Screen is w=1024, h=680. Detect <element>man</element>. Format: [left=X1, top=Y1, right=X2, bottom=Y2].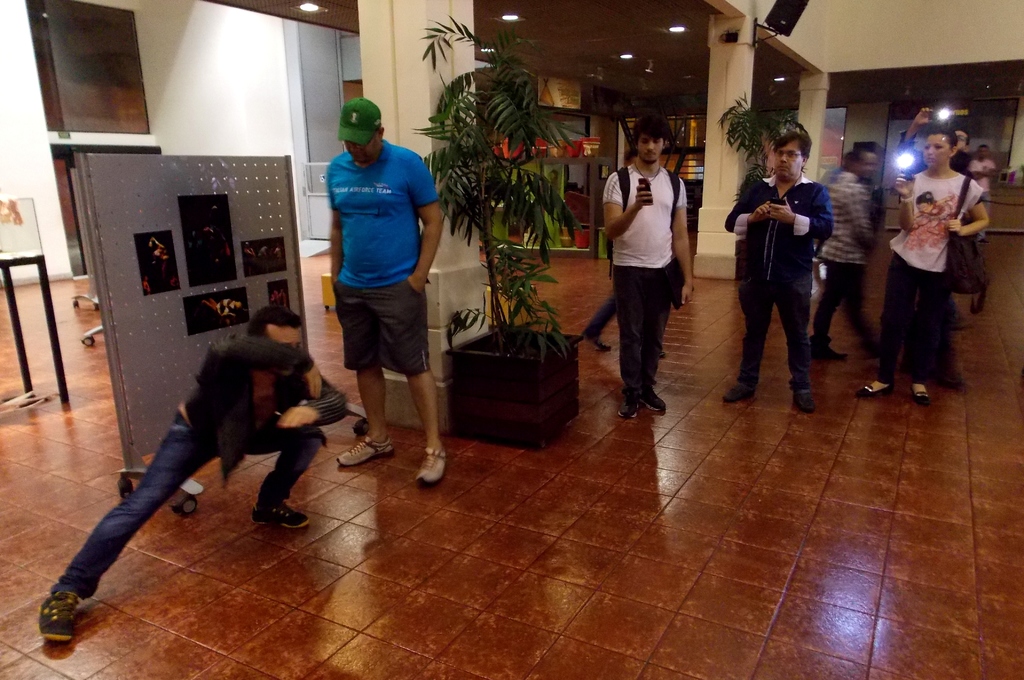
[left=820, top=145, right=917, bottom=371].
